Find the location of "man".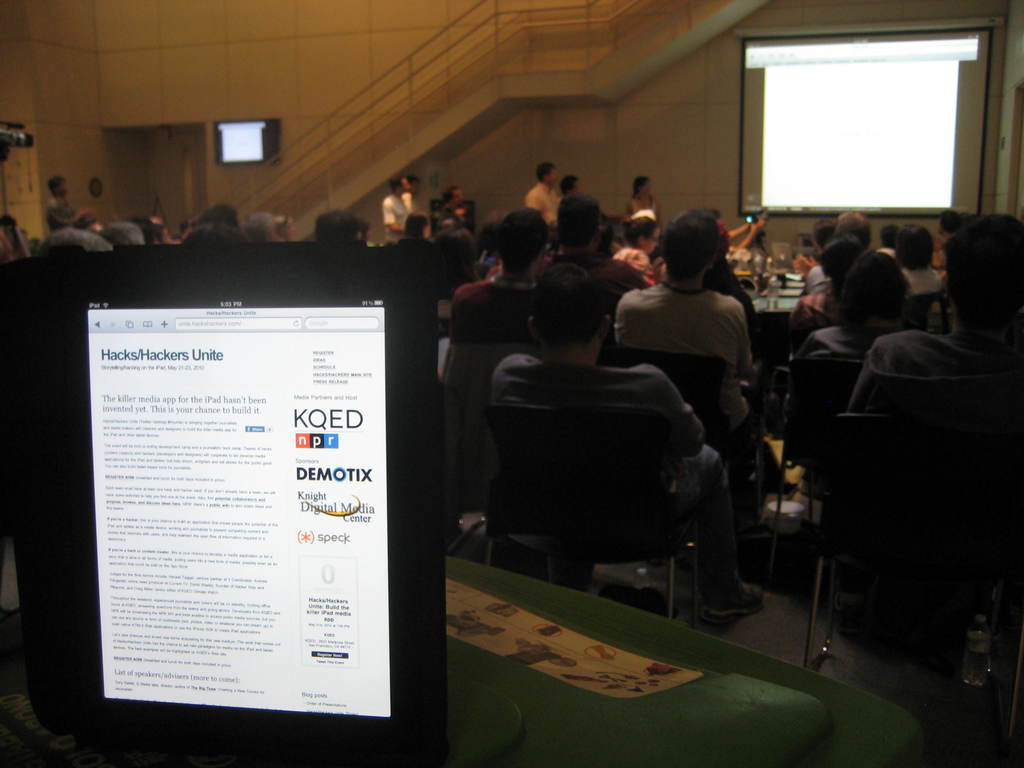
Location: [left=442, top=211, right=558, bottom=412].
